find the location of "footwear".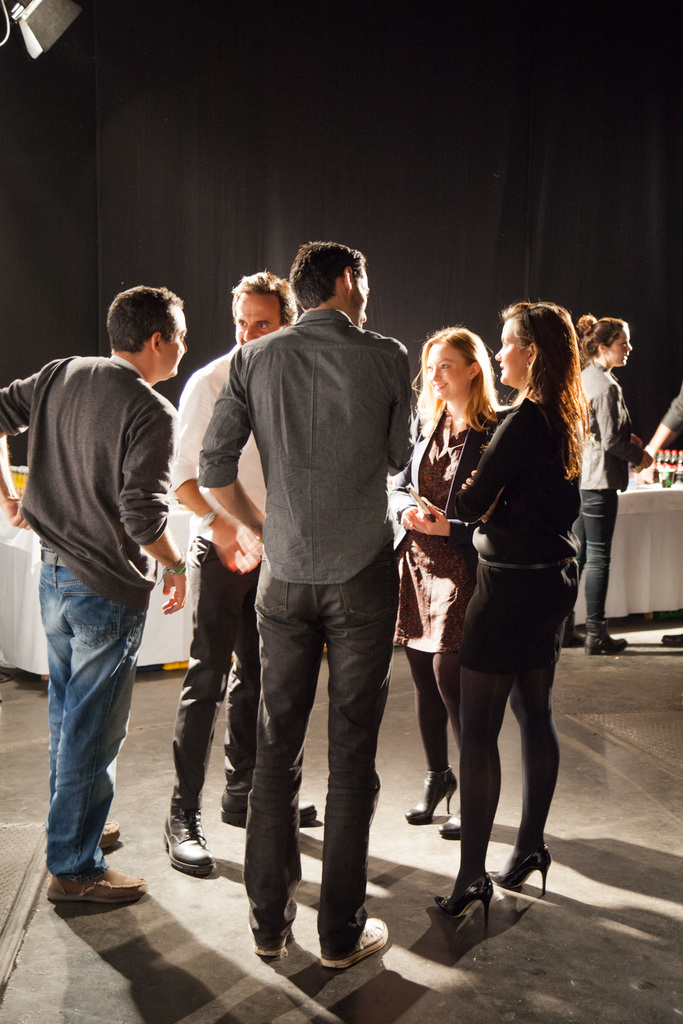
Location: bbox(259, 938, 282, 959).
